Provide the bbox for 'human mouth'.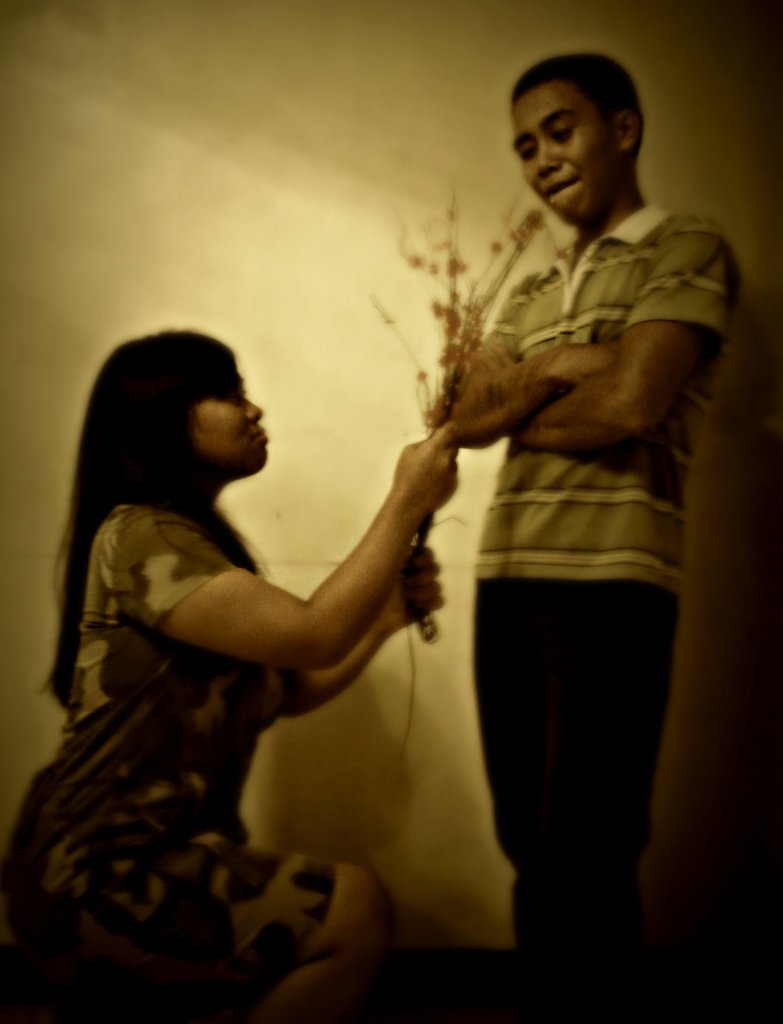
bbox=(248, 421, 267, 450).
